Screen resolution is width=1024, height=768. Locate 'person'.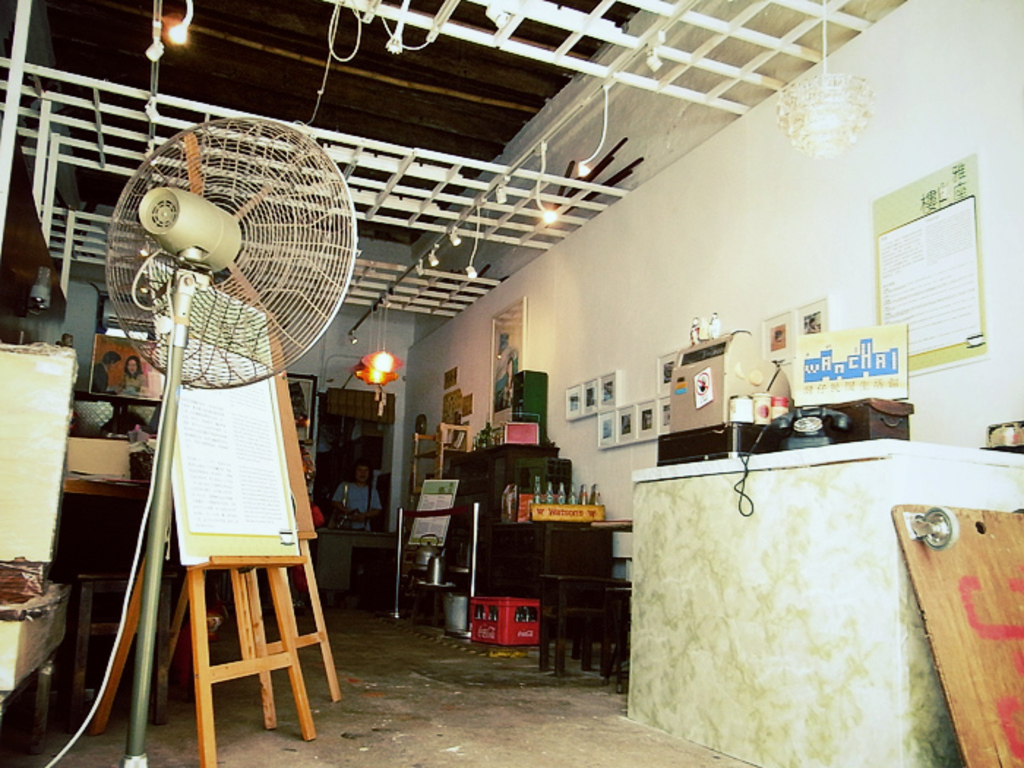
<box>325,458,388,534</box>.
